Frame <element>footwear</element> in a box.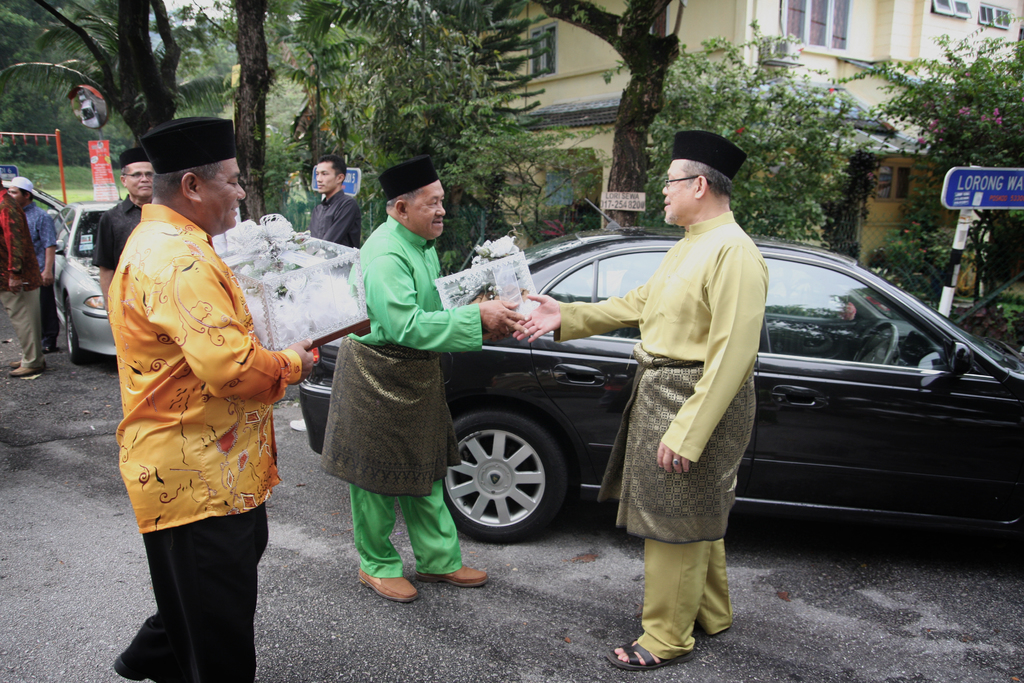
locate(118, 656, 154, 682).
